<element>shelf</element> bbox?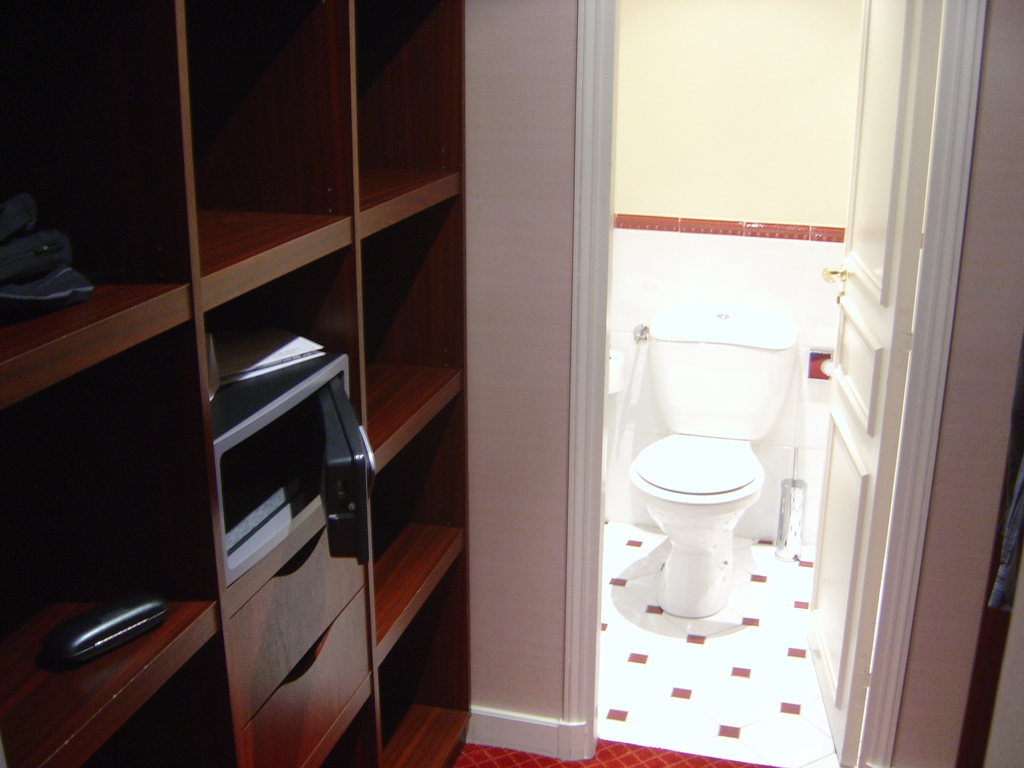
1,0,472,767
